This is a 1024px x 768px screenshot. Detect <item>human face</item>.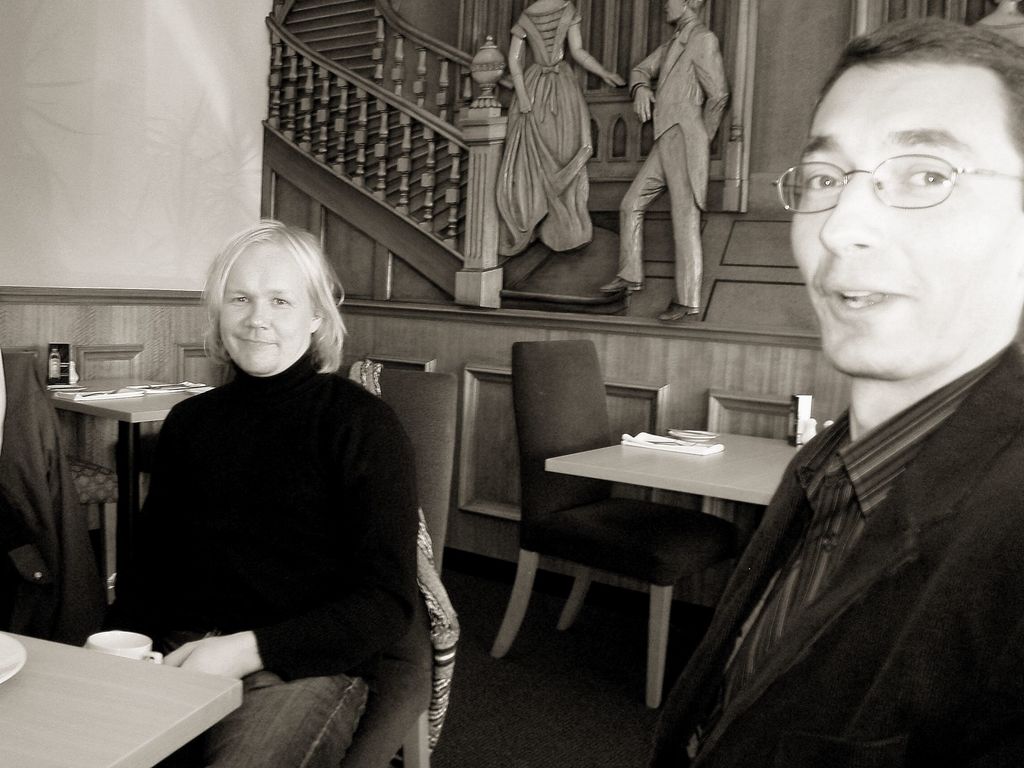
791, 63, 1023, 380.
